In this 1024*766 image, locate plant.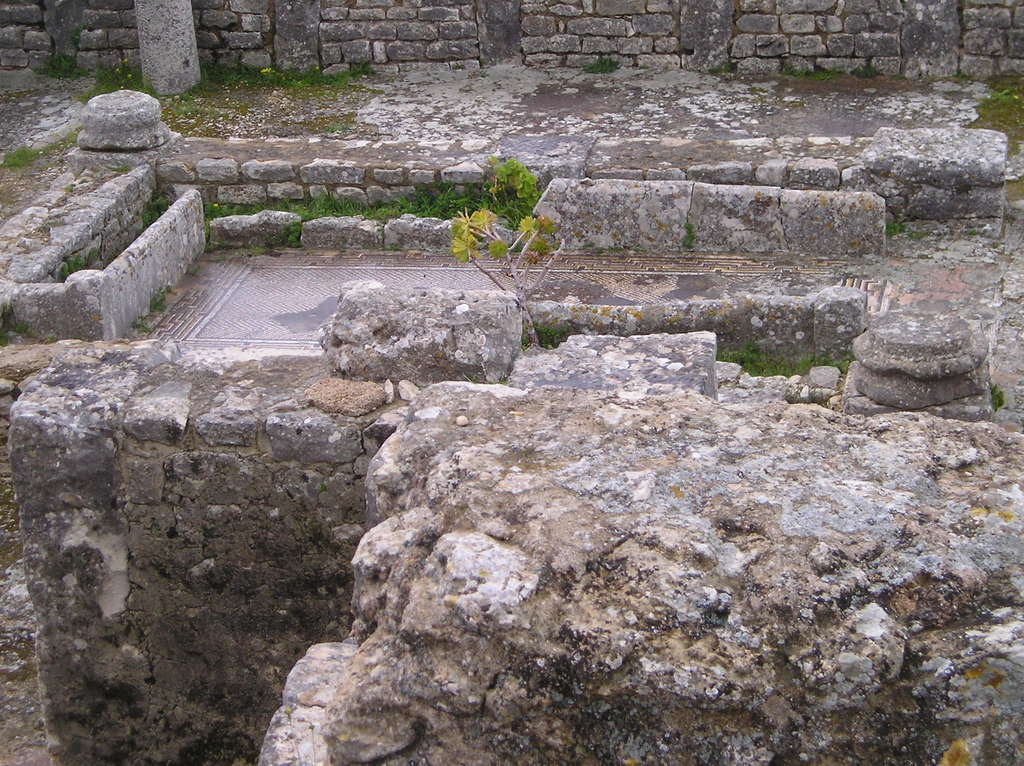
Bounding box: box(138, 284, 168, 310).
